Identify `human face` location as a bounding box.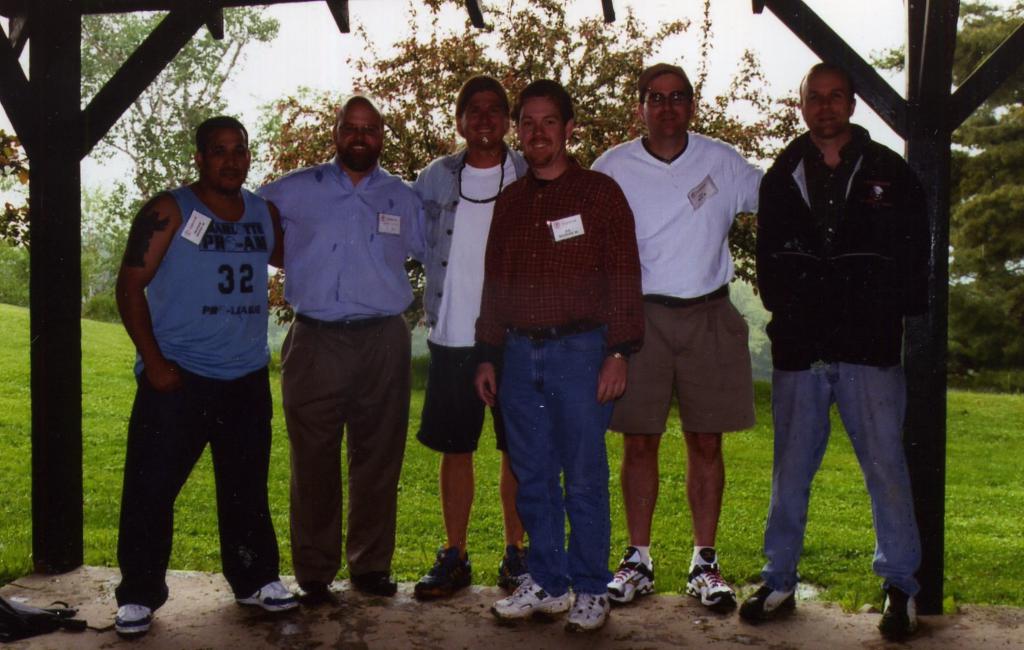
[left=519, top=92, right=560, bottom=159].
